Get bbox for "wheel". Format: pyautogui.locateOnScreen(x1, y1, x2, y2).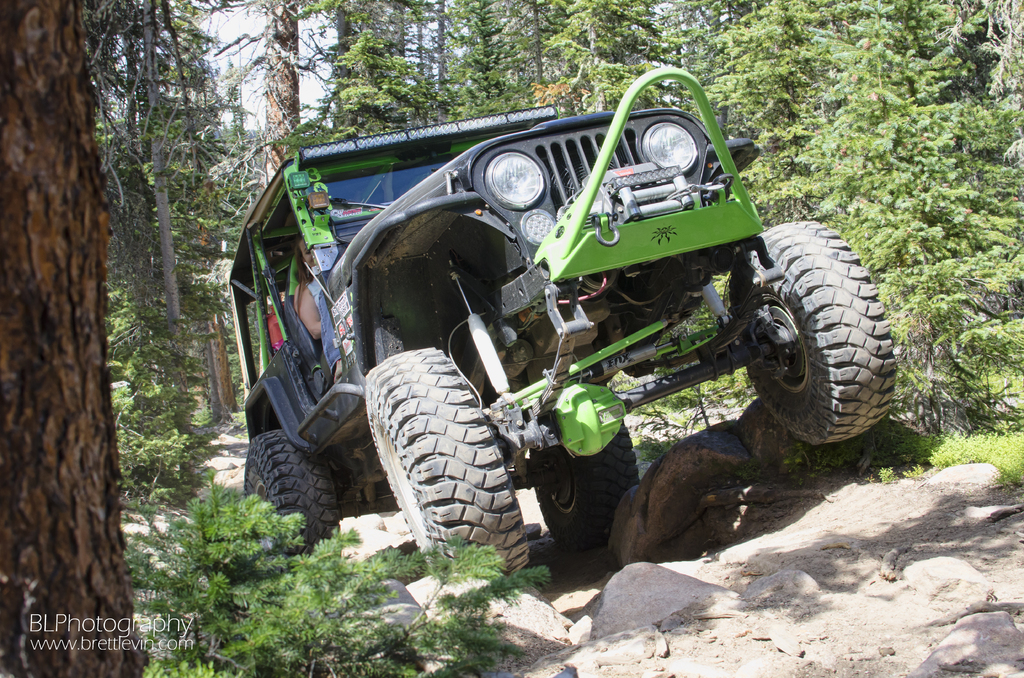
pyautogui.locateOnScreen(350, 347, 530, 588).
